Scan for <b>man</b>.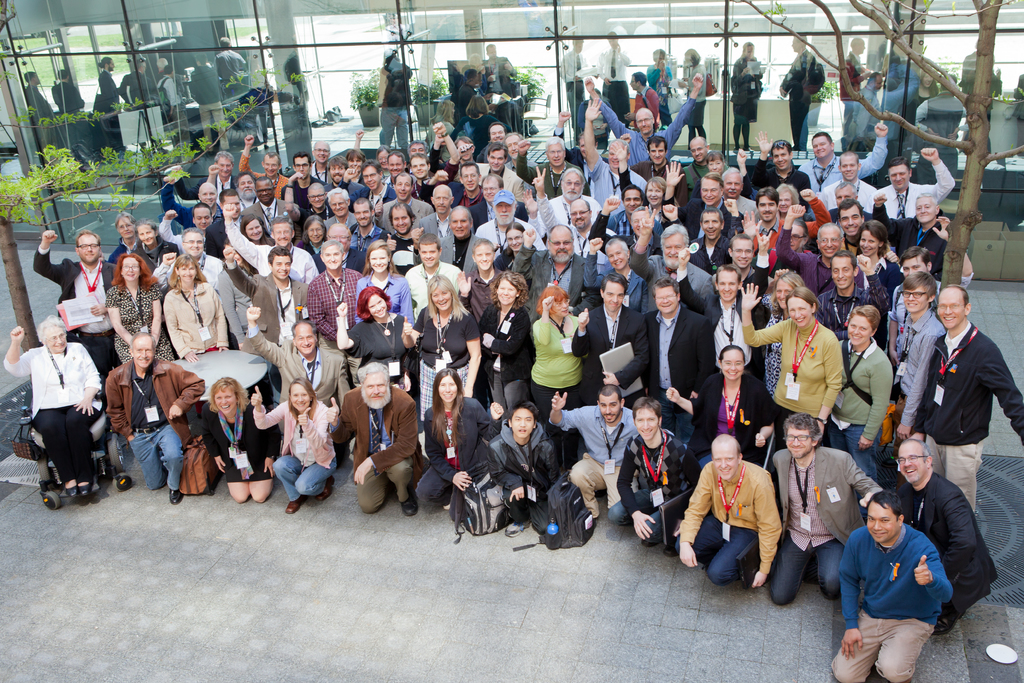
Scan result: x1=675, y1=251, x2=767, y2=393.
